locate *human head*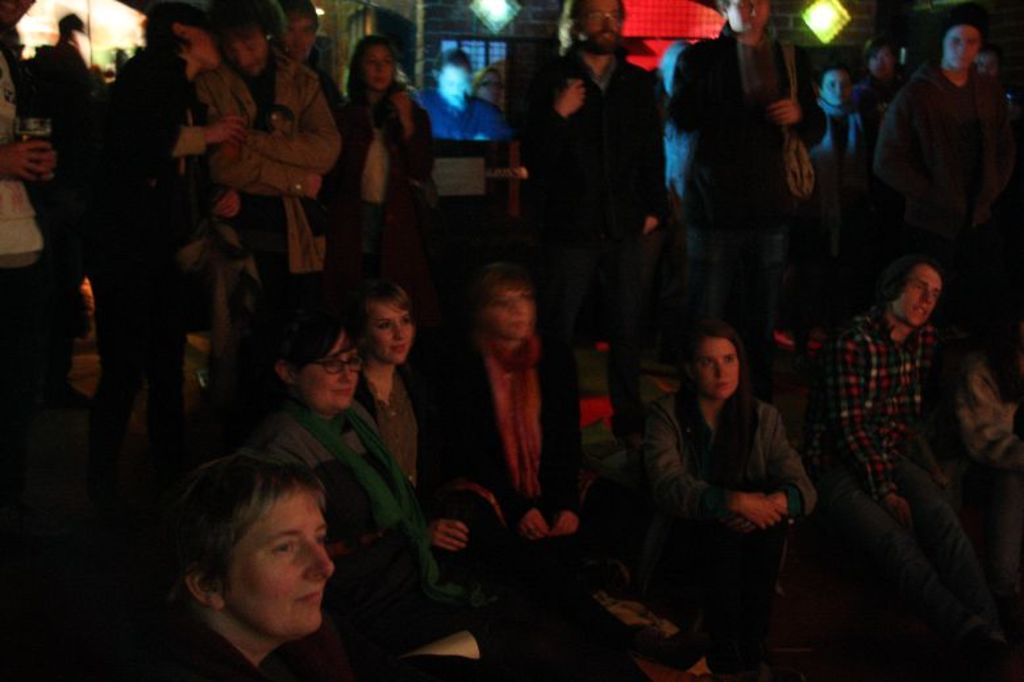
141 1 226 78
